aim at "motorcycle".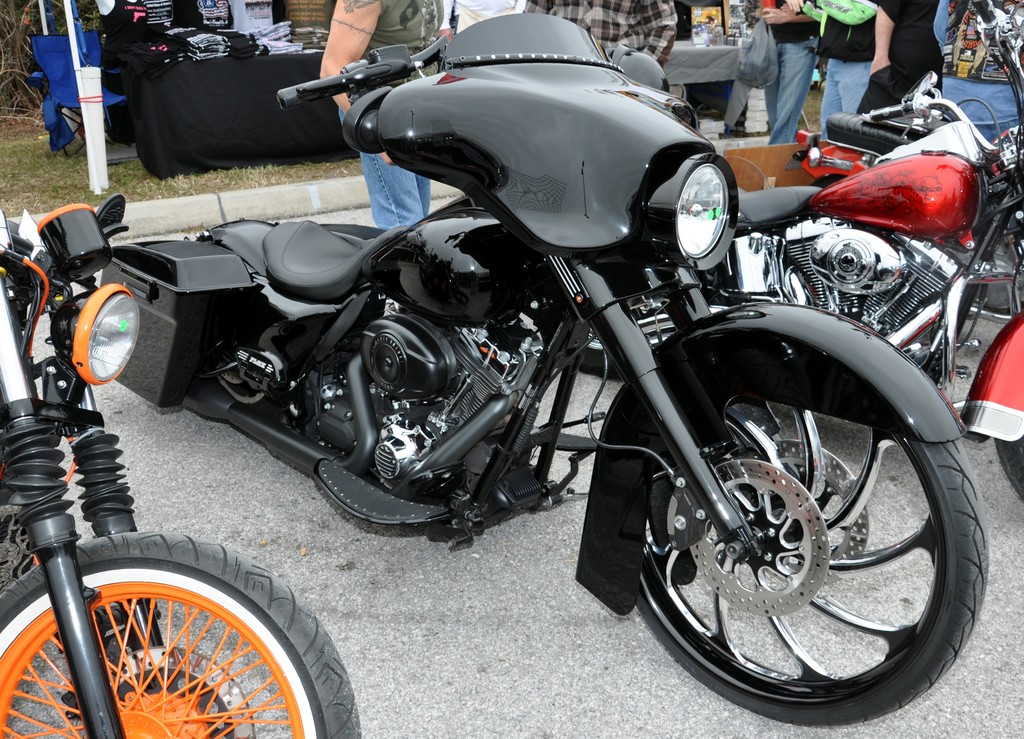
Aimed at bbox(951, 314, 1023, 512).
